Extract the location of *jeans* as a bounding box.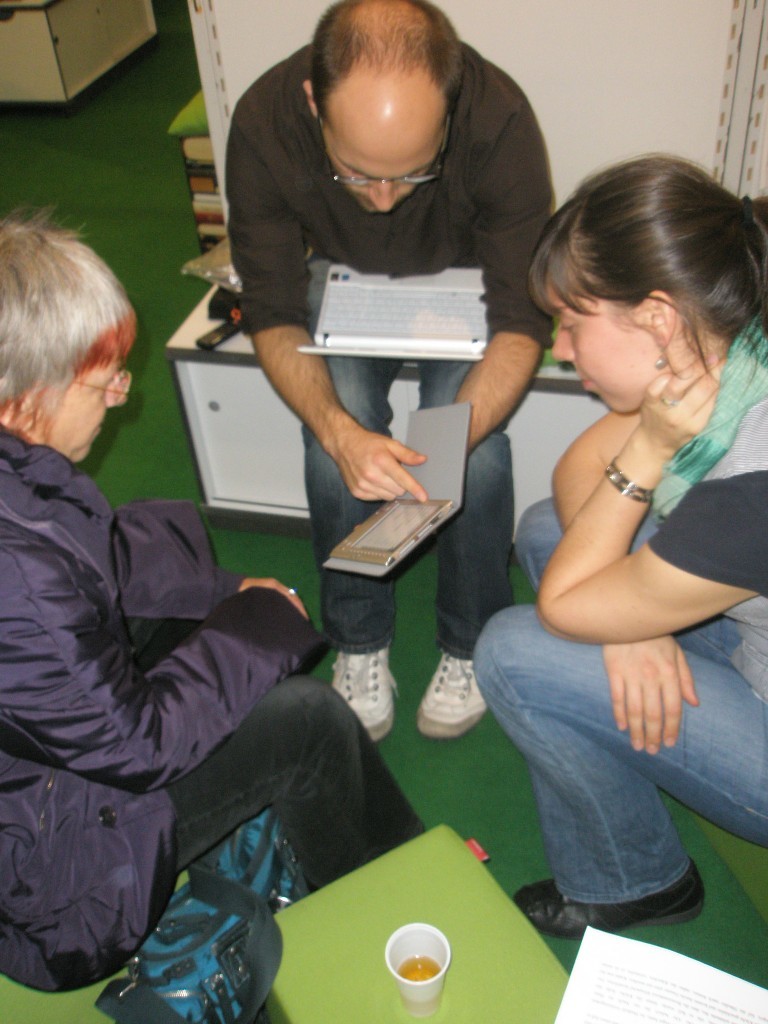
bbox=(280, 360, 527, 666).
